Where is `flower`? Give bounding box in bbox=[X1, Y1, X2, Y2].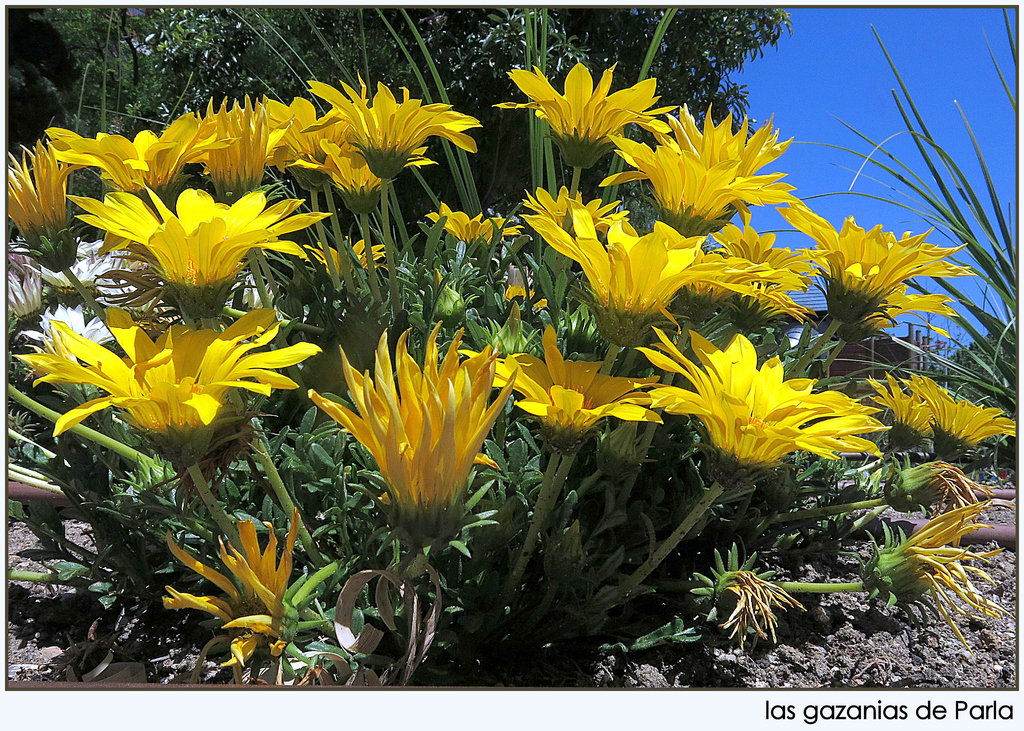
bbox=[458, 322, 672, 456].
